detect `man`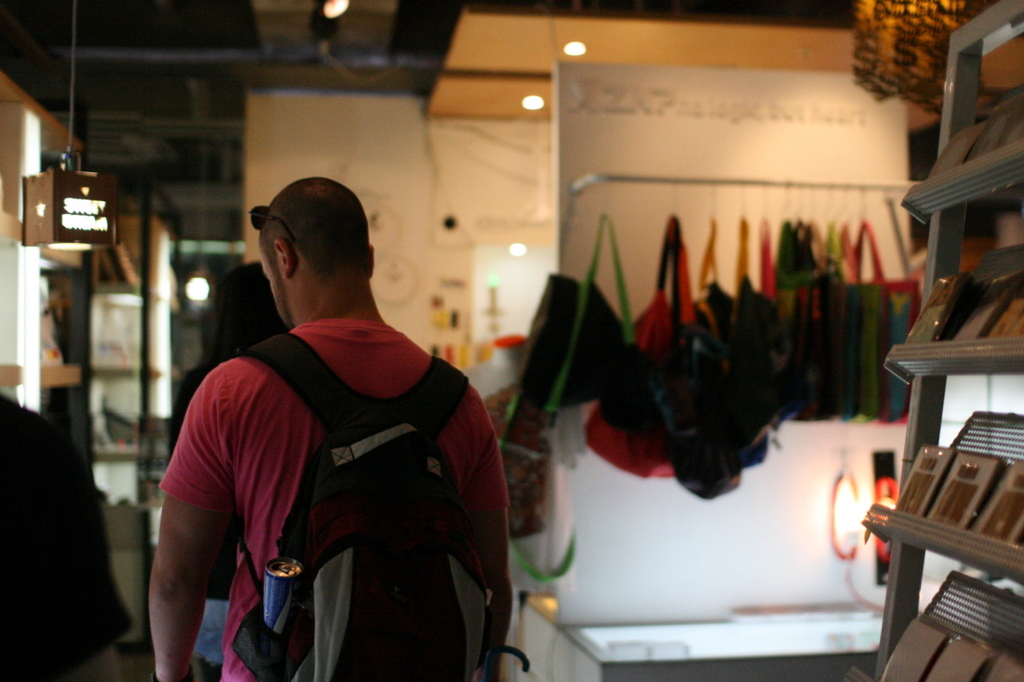
<bbox>143, 136, 532, 681</bbox>
